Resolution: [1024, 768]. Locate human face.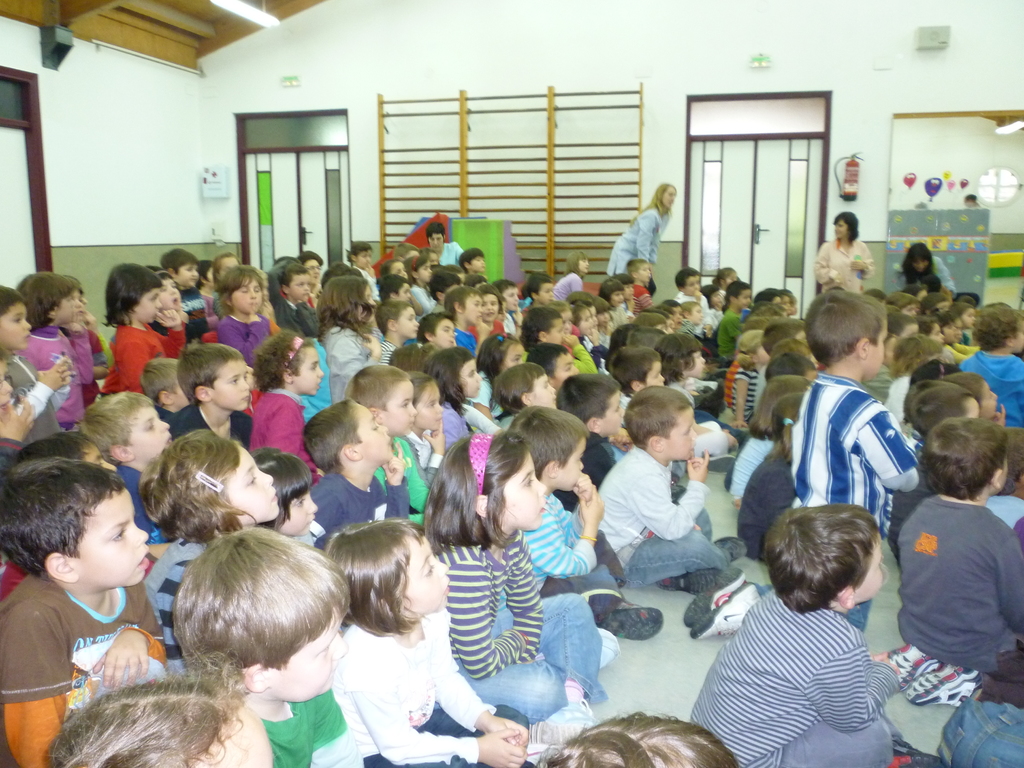
(76,484,149,594).
